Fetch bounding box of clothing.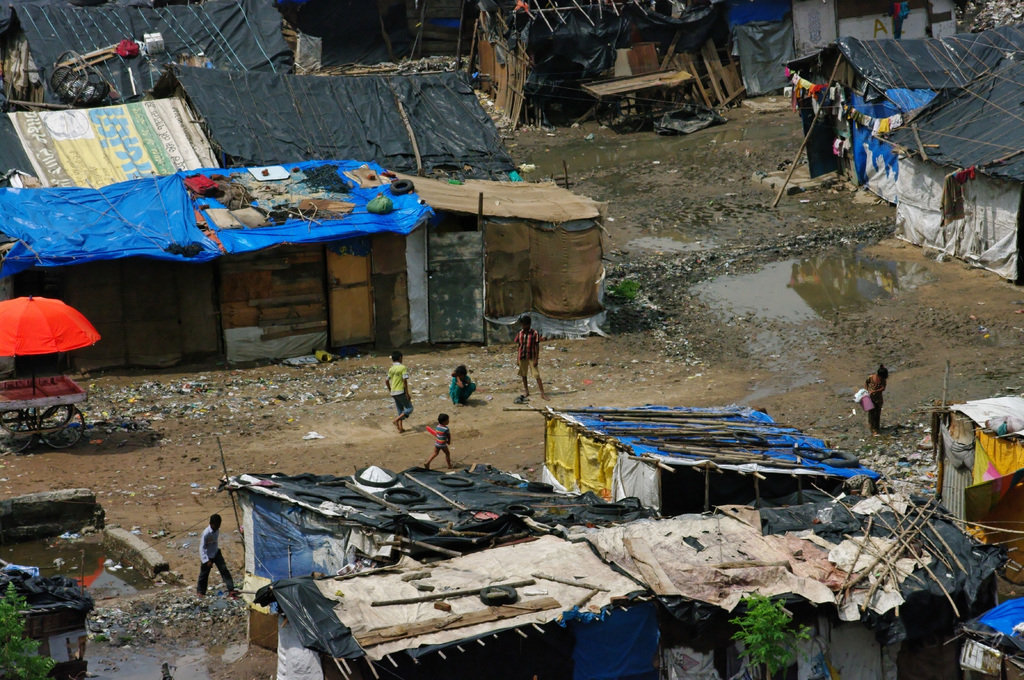
Bbox: x1=865, y1=370, x2=880, y2=431.
